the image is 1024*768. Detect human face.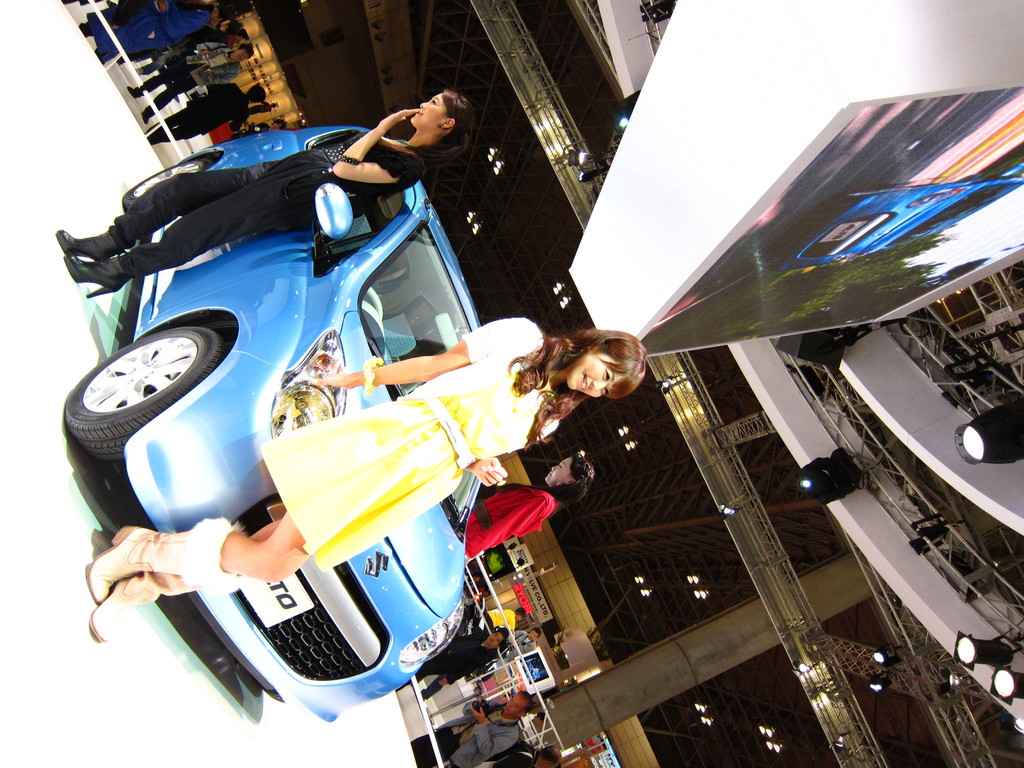
Detection: [232, 51, 247, 61].
